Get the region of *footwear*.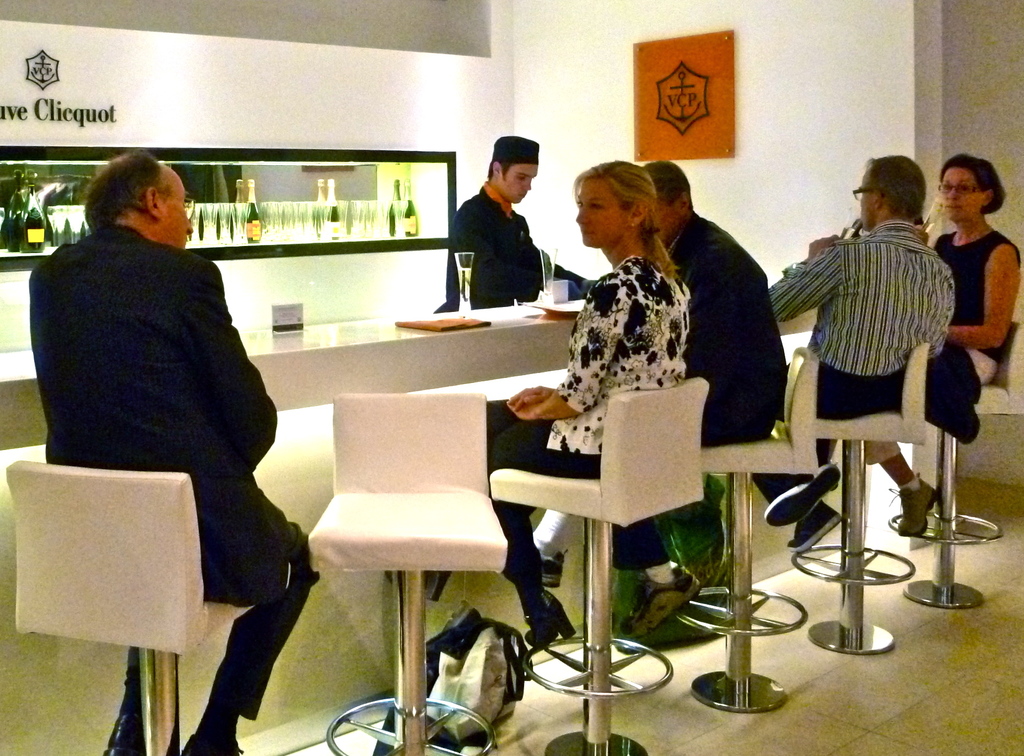
(787, 498, 834, 552).
